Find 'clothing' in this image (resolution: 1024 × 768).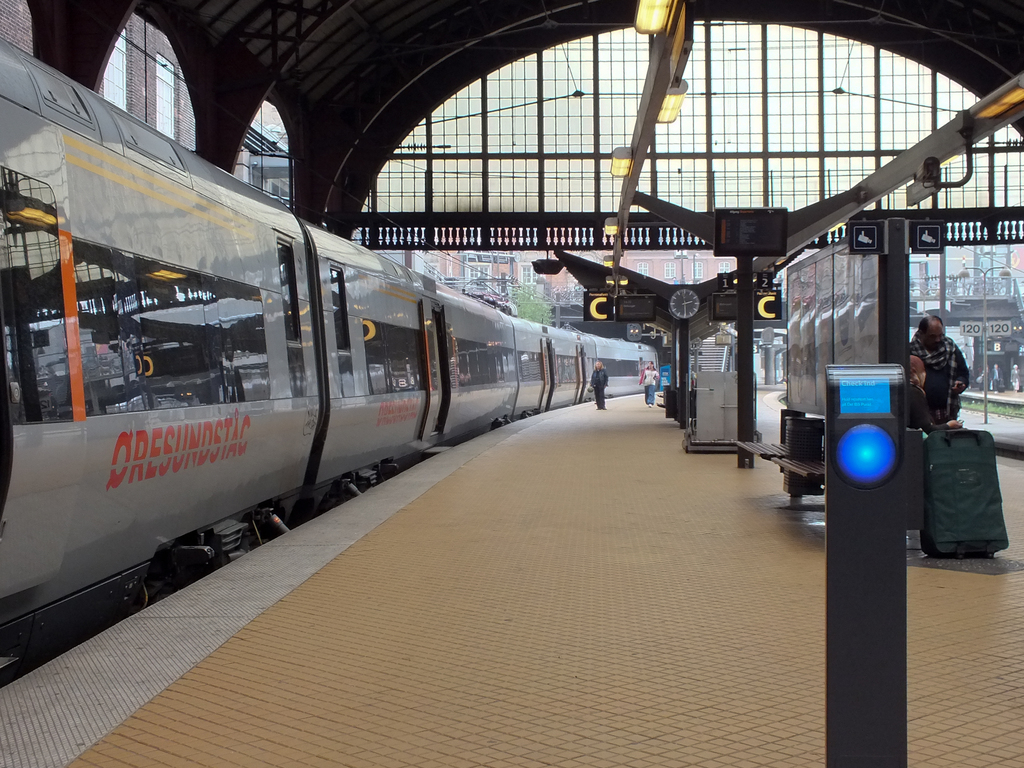
(x1=586, y1=369, x2=605, y2=412).
